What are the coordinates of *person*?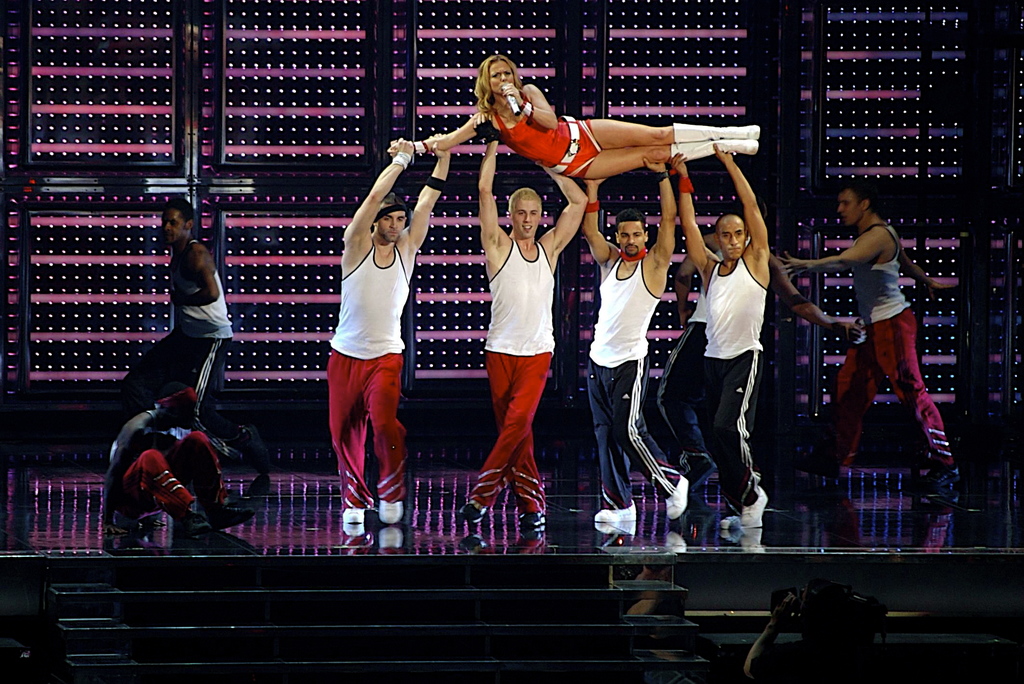
[100, 379, 260, 555].
